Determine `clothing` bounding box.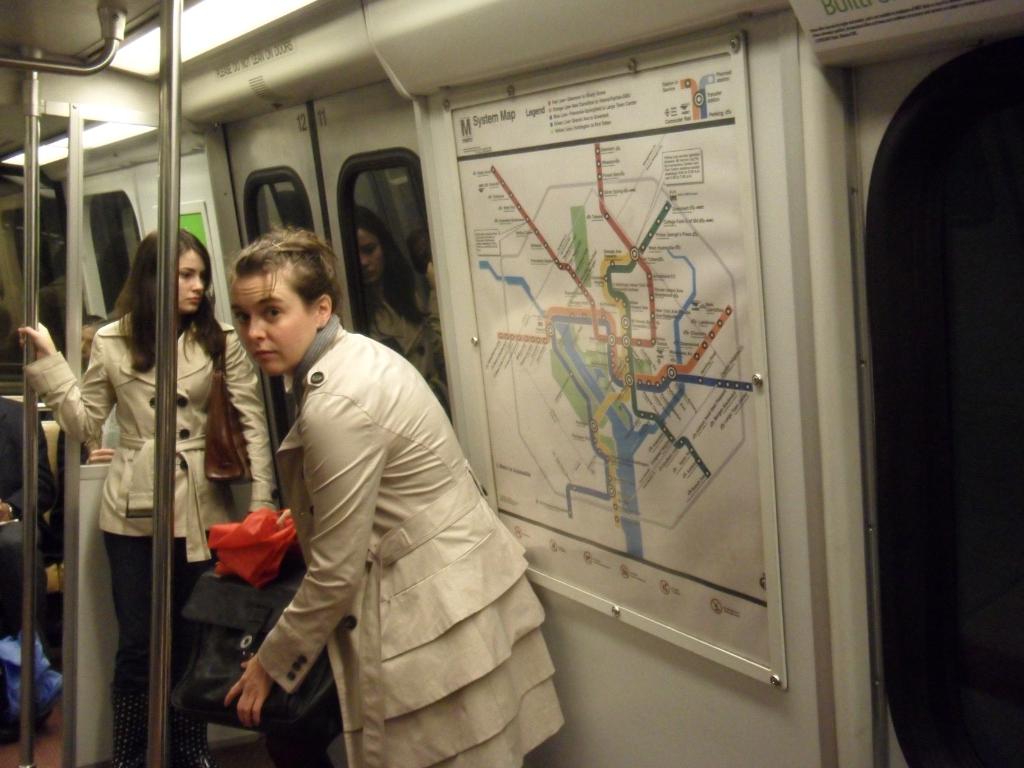
Determined: {"left": 209, "top": 279, "right": 552, "bottom": 762}.
